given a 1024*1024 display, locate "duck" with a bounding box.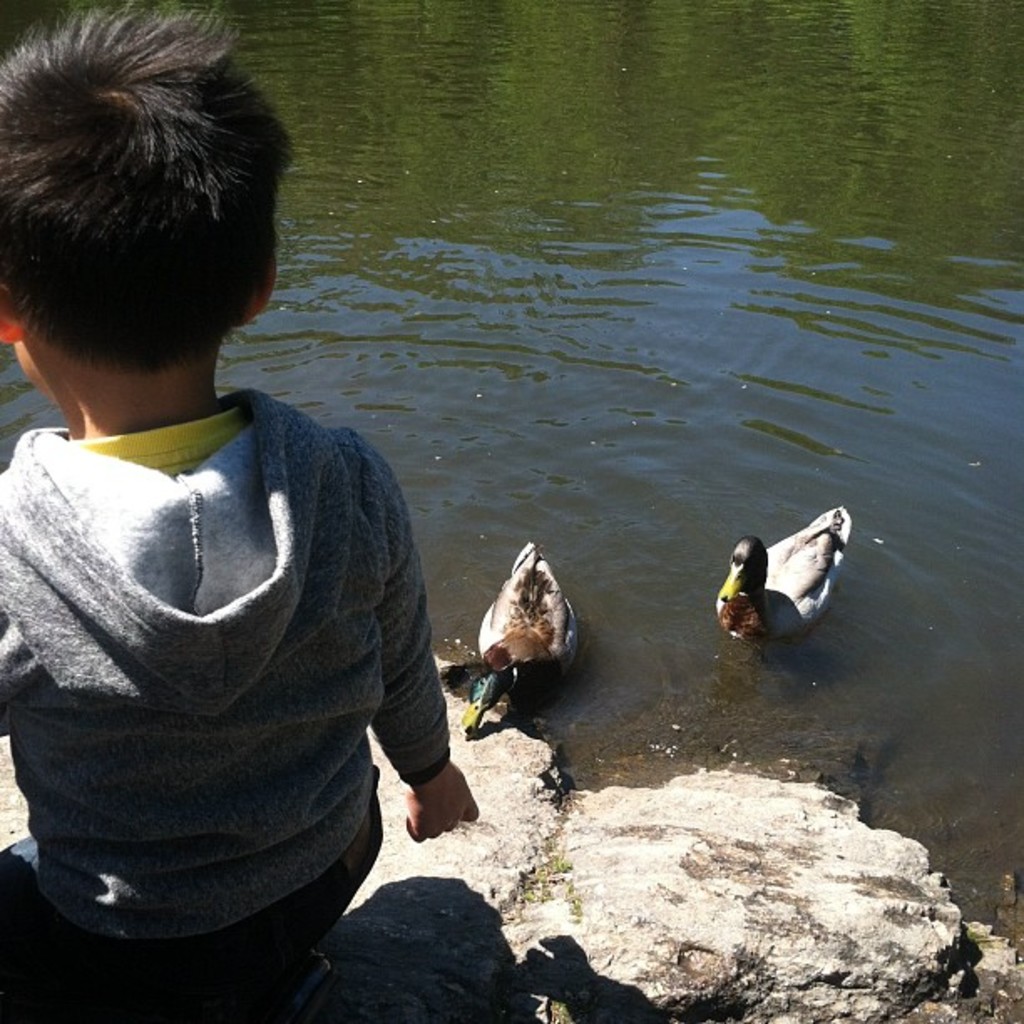
Located: 468/547/587/703.
